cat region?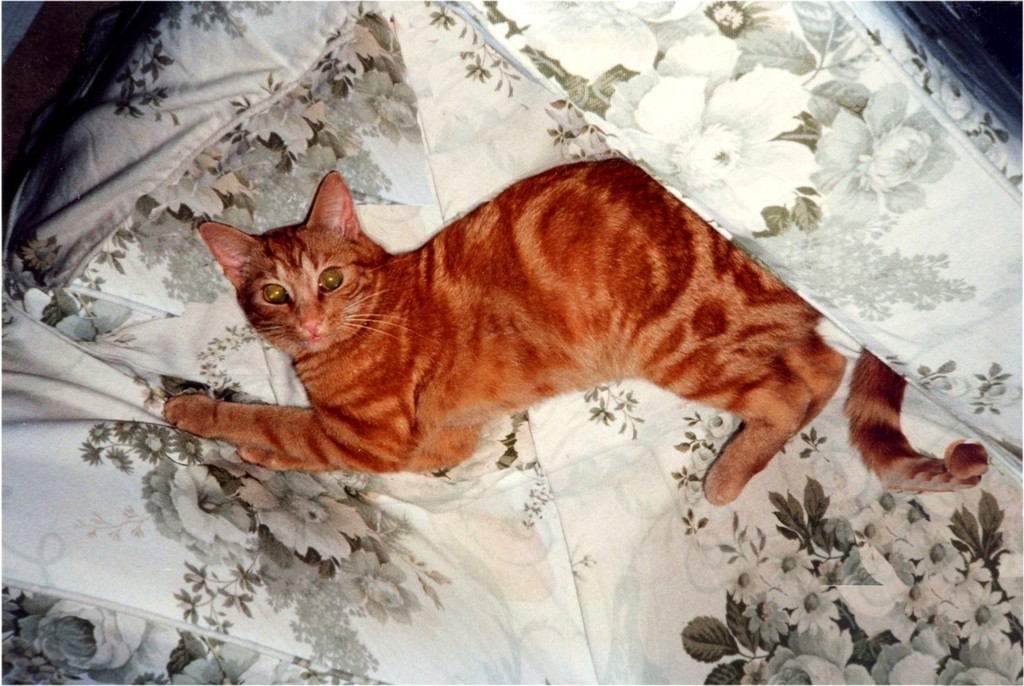
bbox=[164, 157, 989, 506]
